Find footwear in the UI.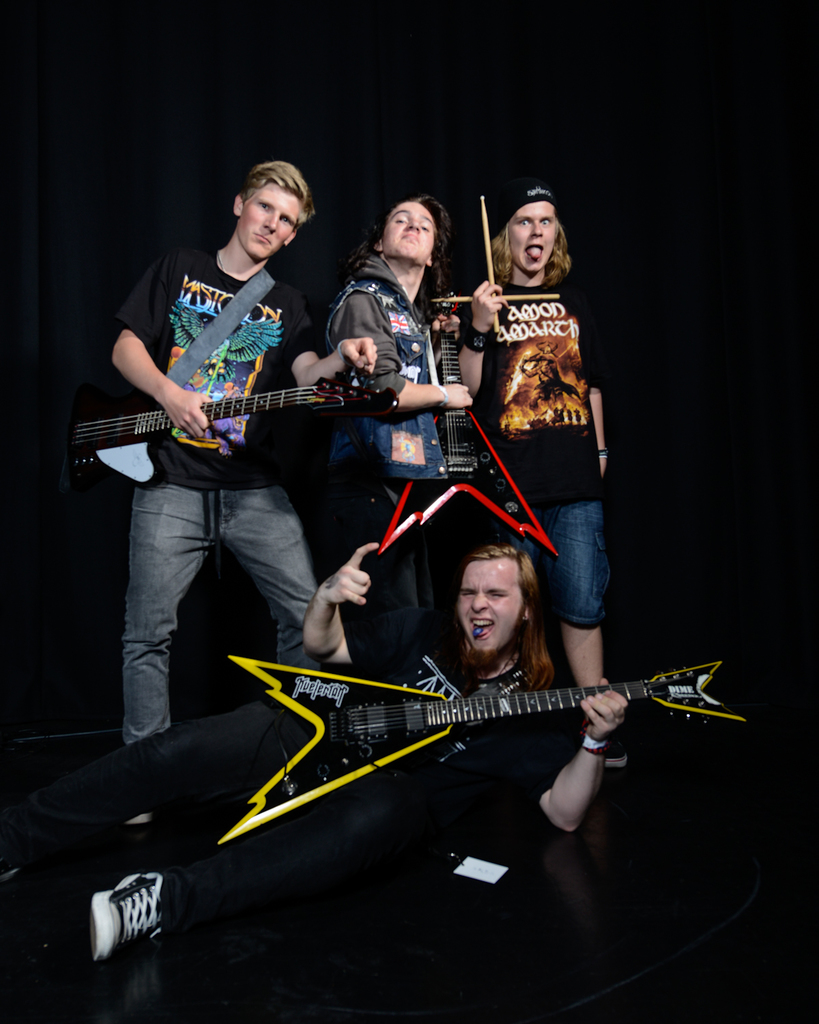
UI element at l=88, t=860, r=169, b=967.
